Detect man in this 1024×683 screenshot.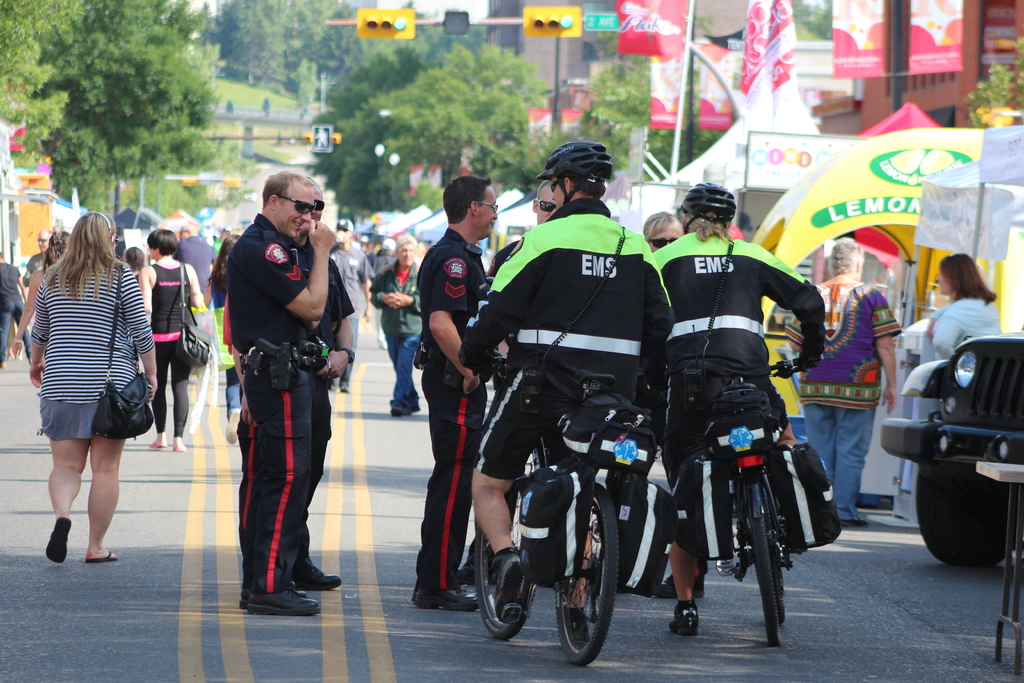
Detection: box(227, 169, 326, 614).
